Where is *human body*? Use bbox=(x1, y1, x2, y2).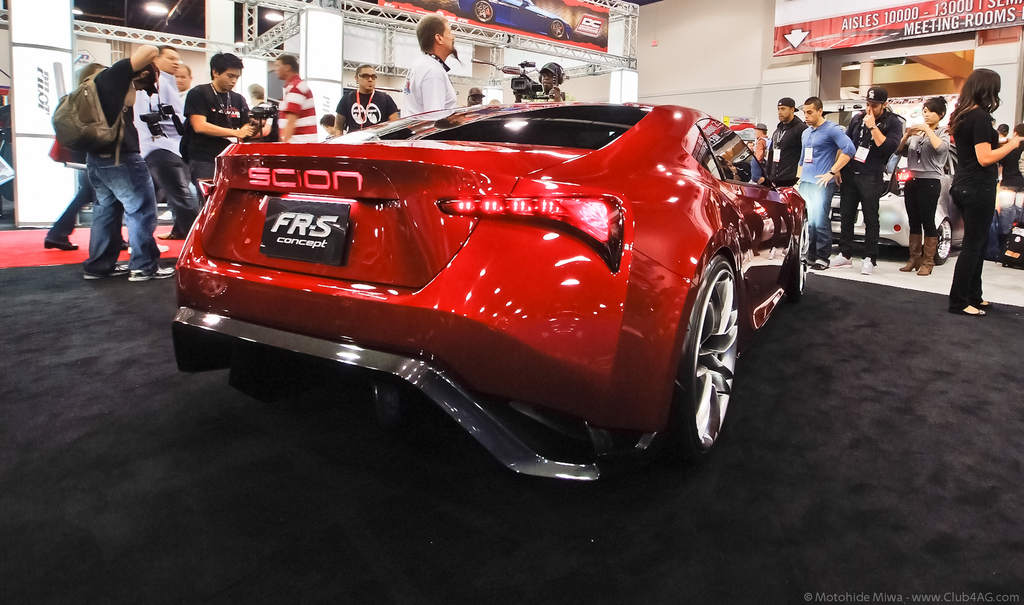
bbox=(181, 90, 261, 193).
